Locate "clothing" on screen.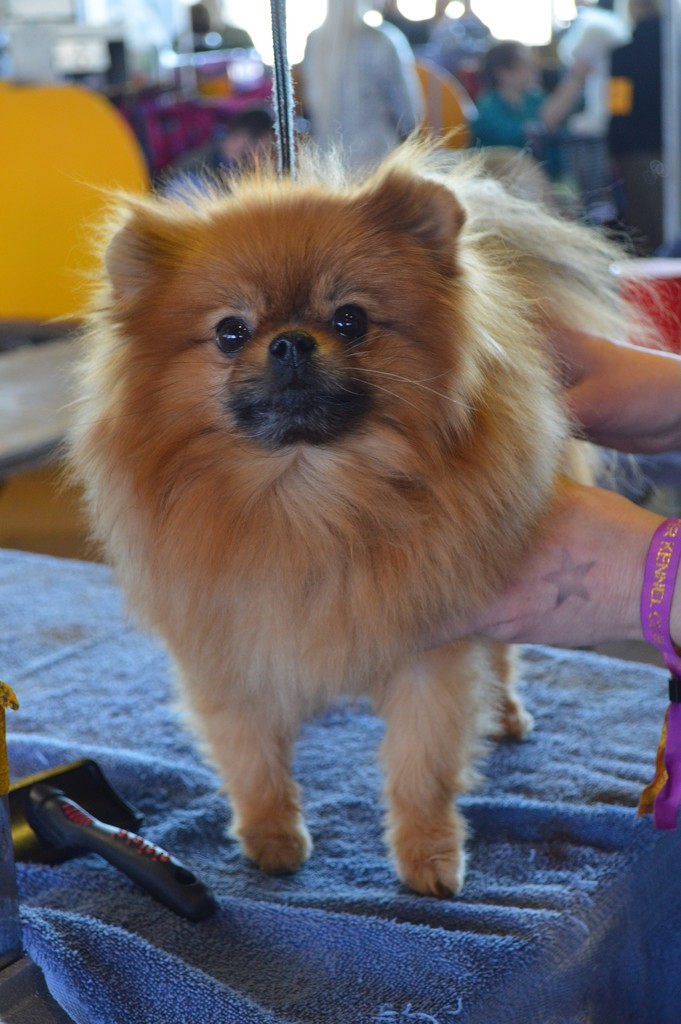
On screen at bbox(551, 0, 644, 157).
